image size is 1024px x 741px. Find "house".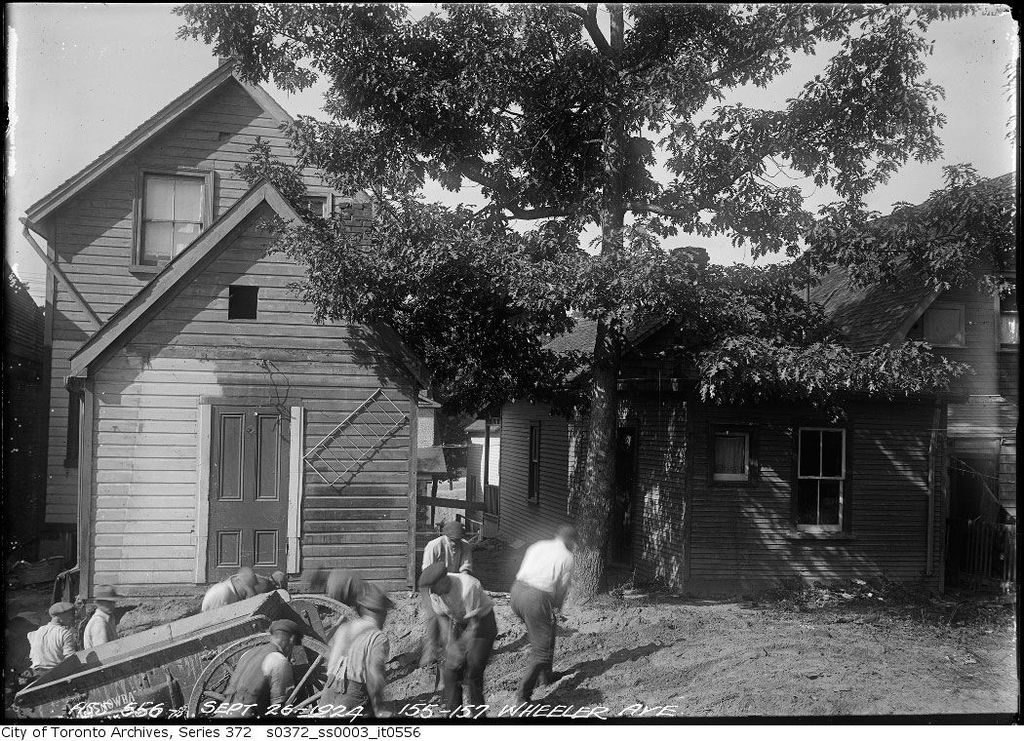
region(777, 163, 1021, 598).
